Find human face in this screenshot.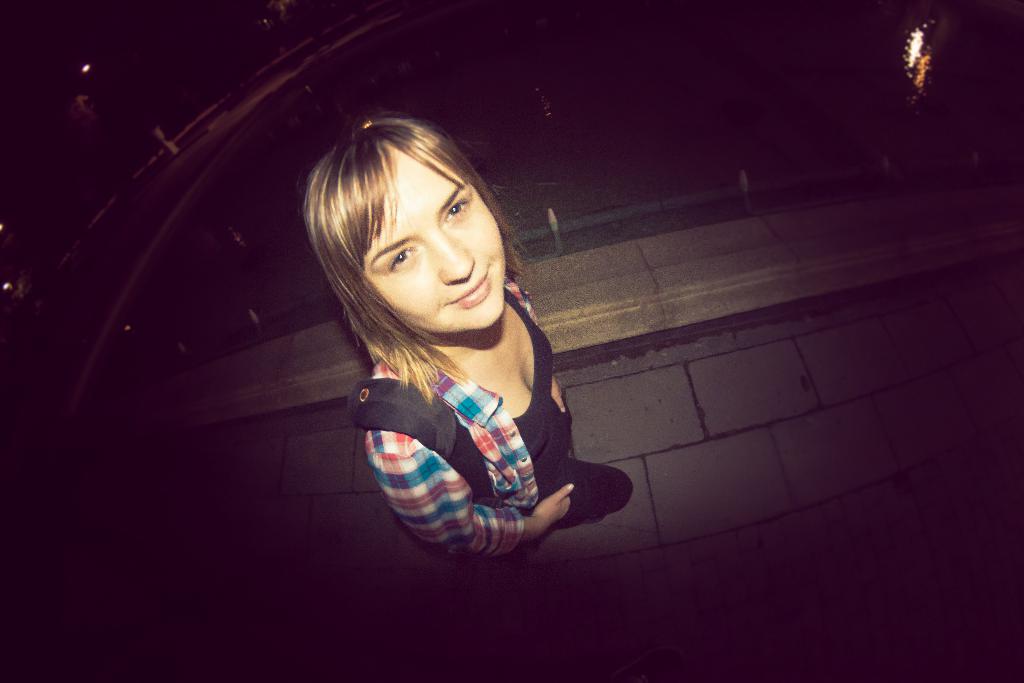
The bounding box for human face is region(364, 152, 507, 330).
